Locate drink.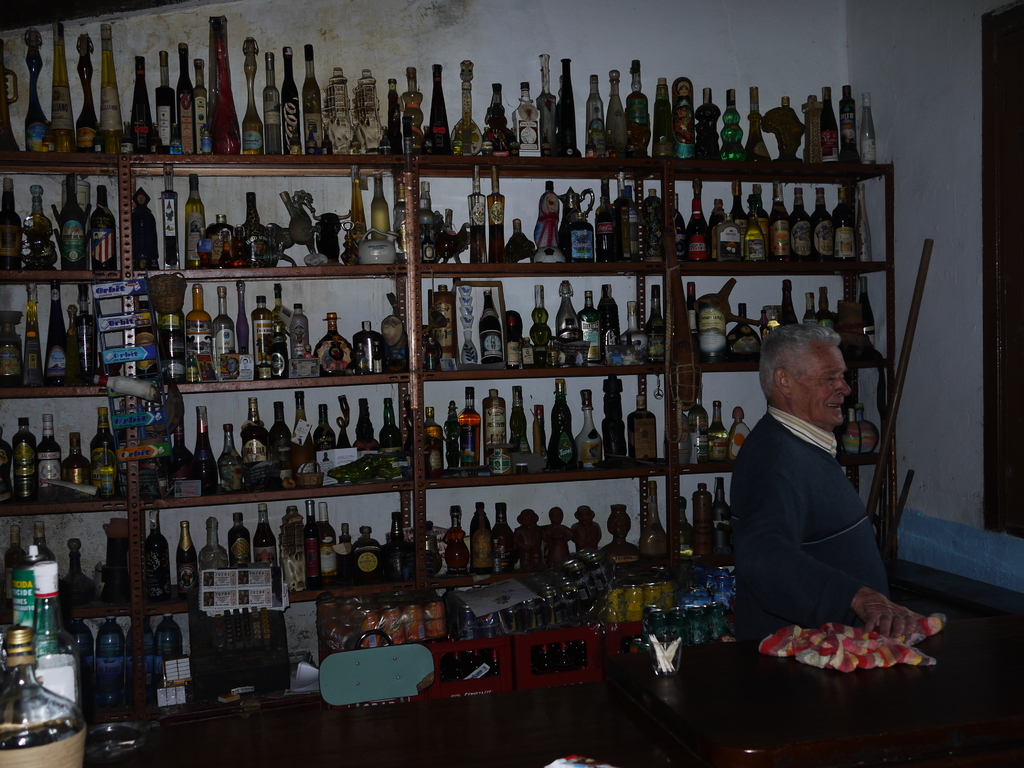
Bounding box: detection(428, 63, 454, 154).
